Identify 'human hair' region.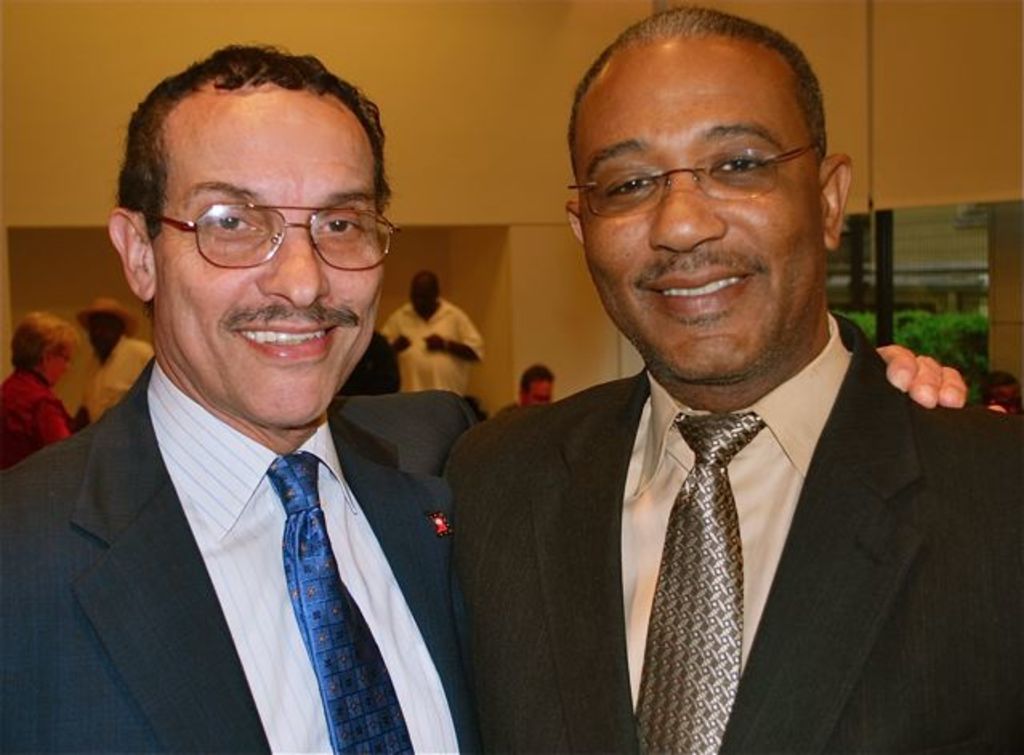
Region: 122,48,393,282.
